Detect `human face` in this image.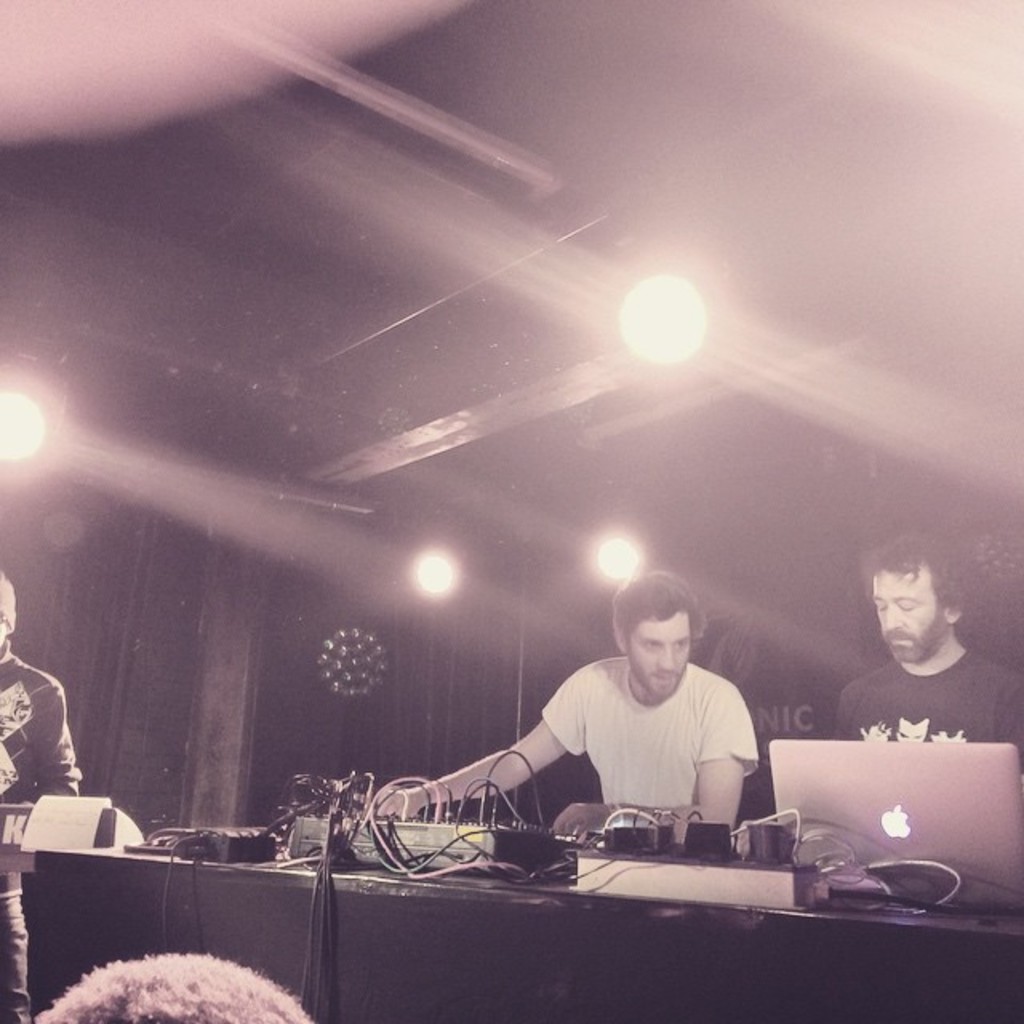
Detection: rect(874, 570, 944, 661).
